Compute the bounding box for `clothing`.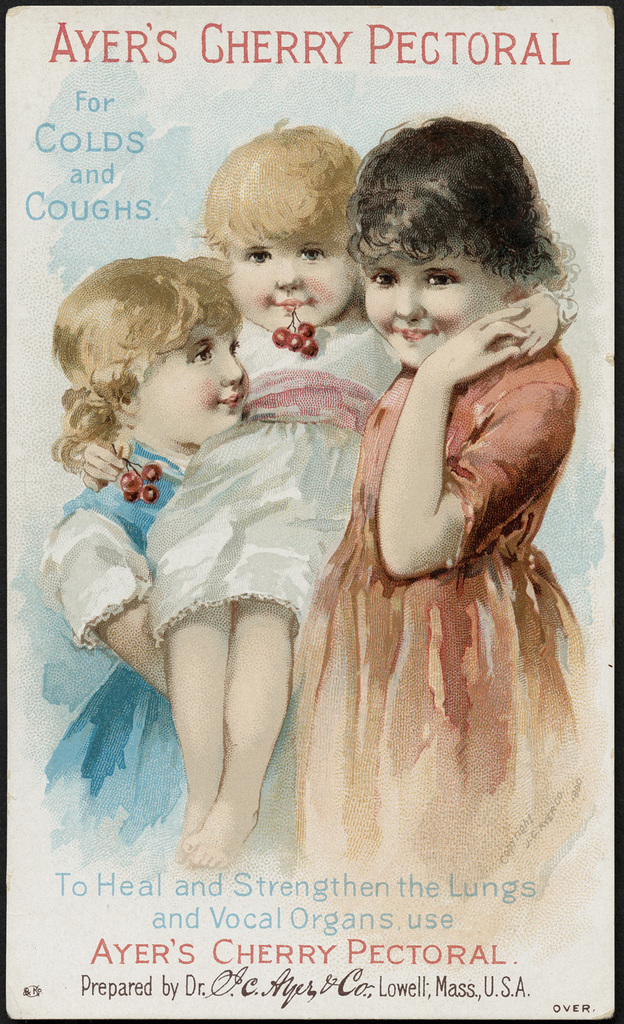
(139, 301, 416, 644).
